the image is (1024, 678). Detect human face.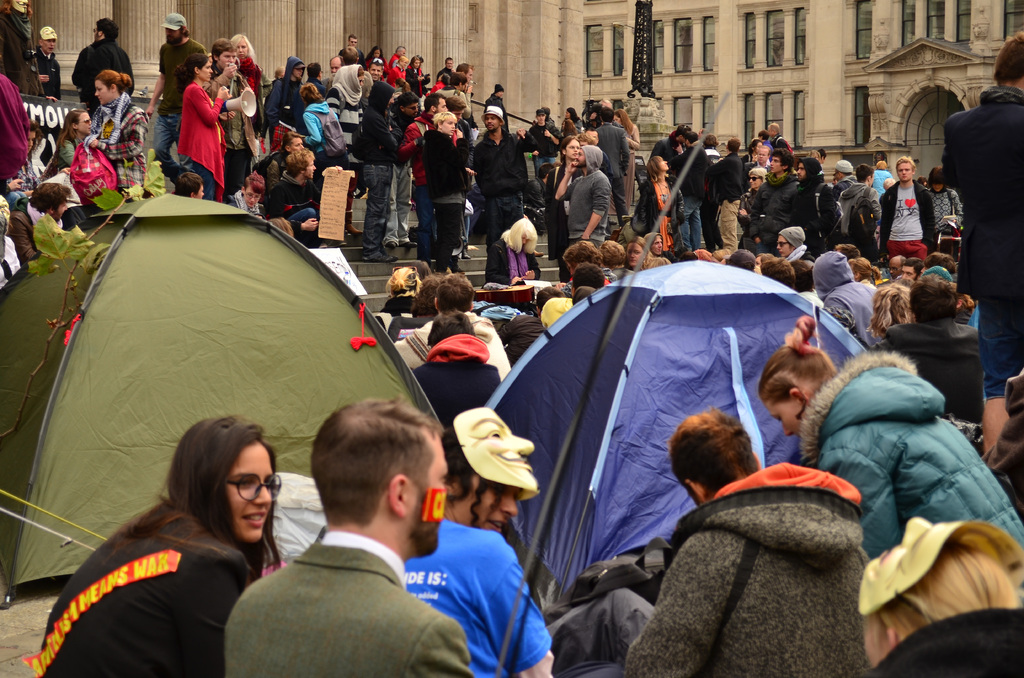
Detection: crop(164, 30, 179, 41).
